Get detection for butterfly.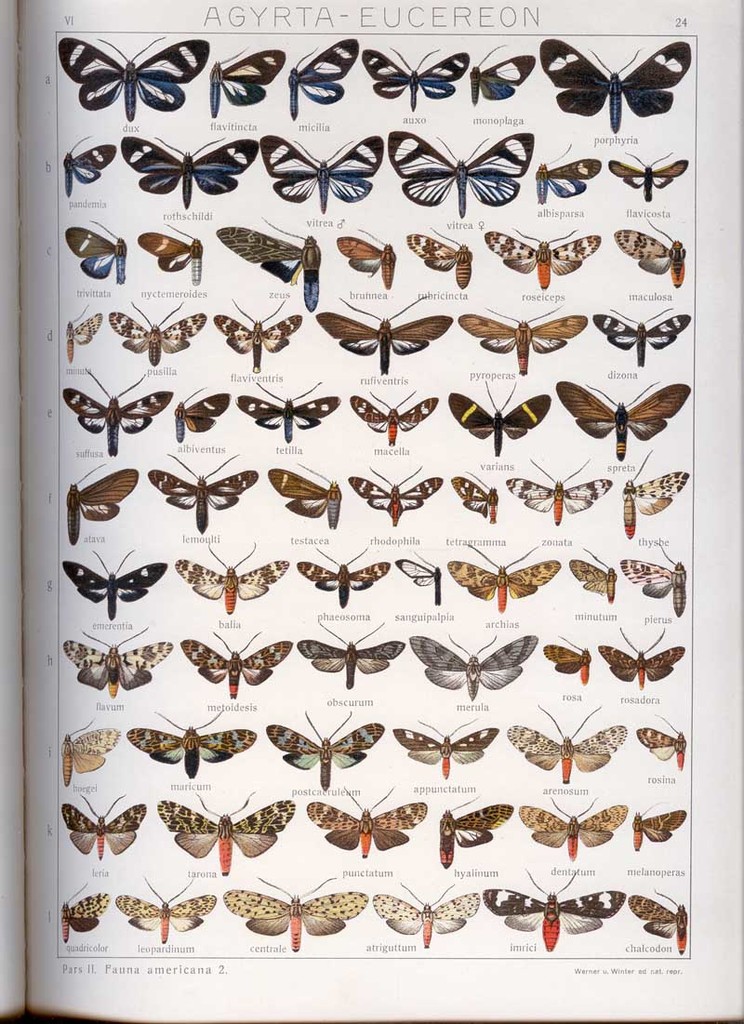
Detection: detection(113, 861, 222, 950).
